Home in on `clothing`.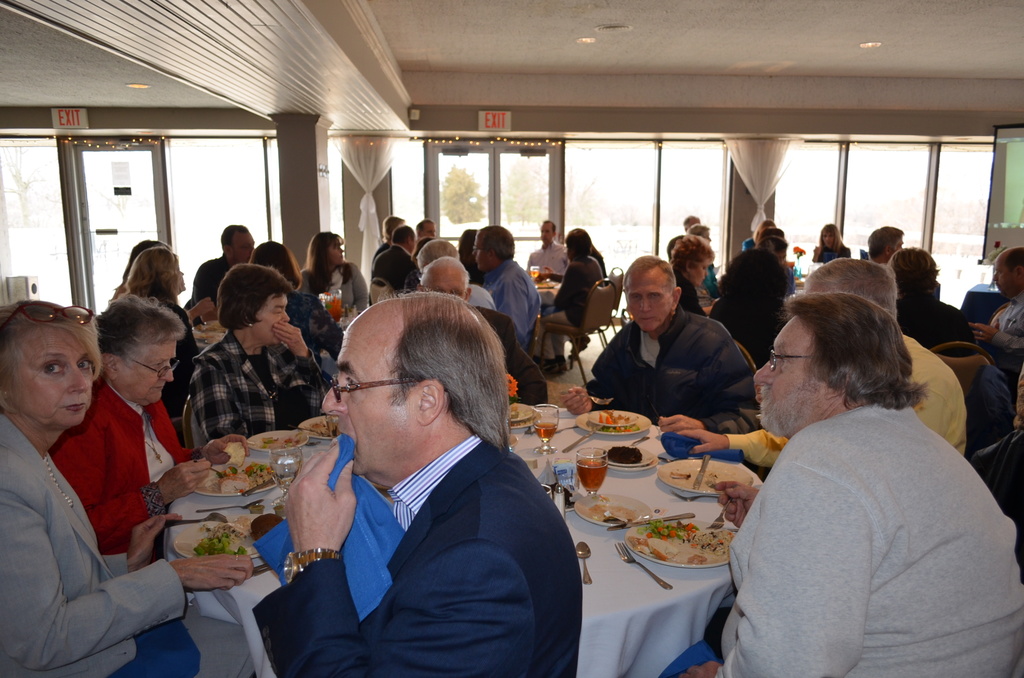
Homed in at x1=253 y1=431 x2=581 y2=672.
